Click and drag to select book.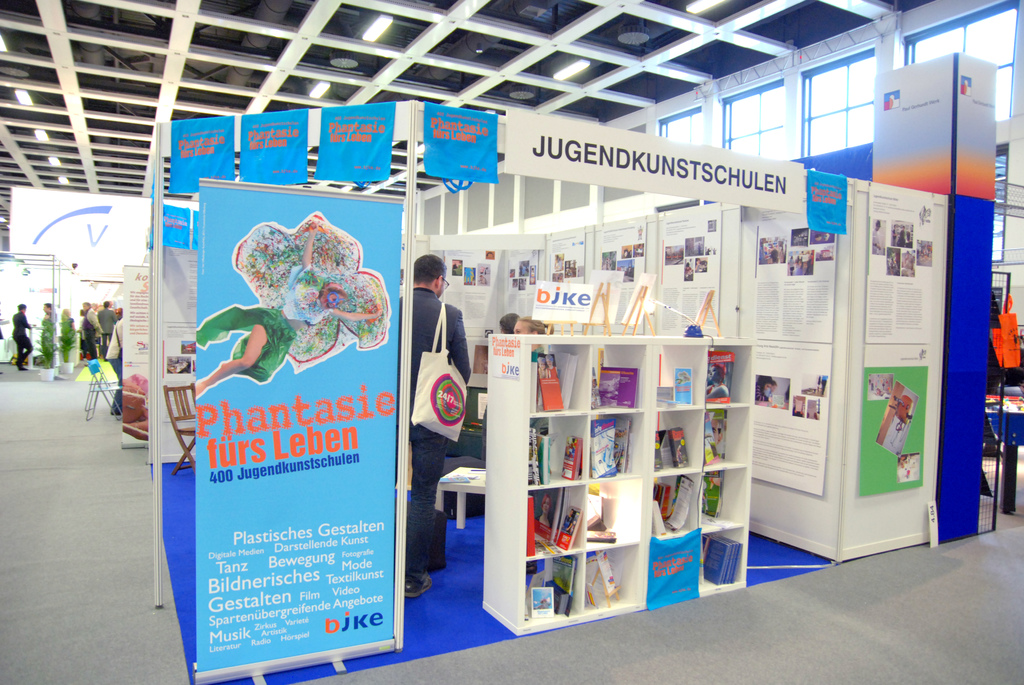
Selection: (534,489,568,542).
